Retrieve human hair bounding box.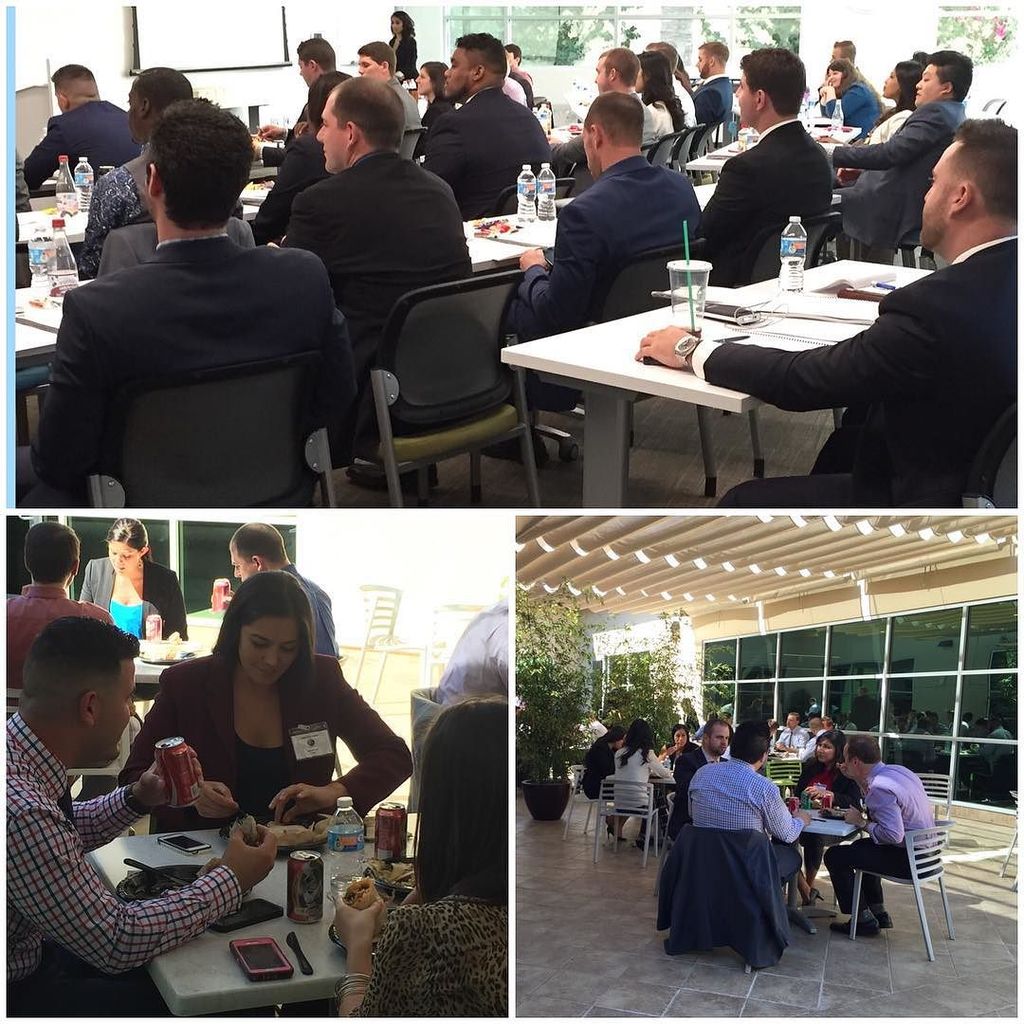
Bounding box: region(205, 563, 323, 681).
